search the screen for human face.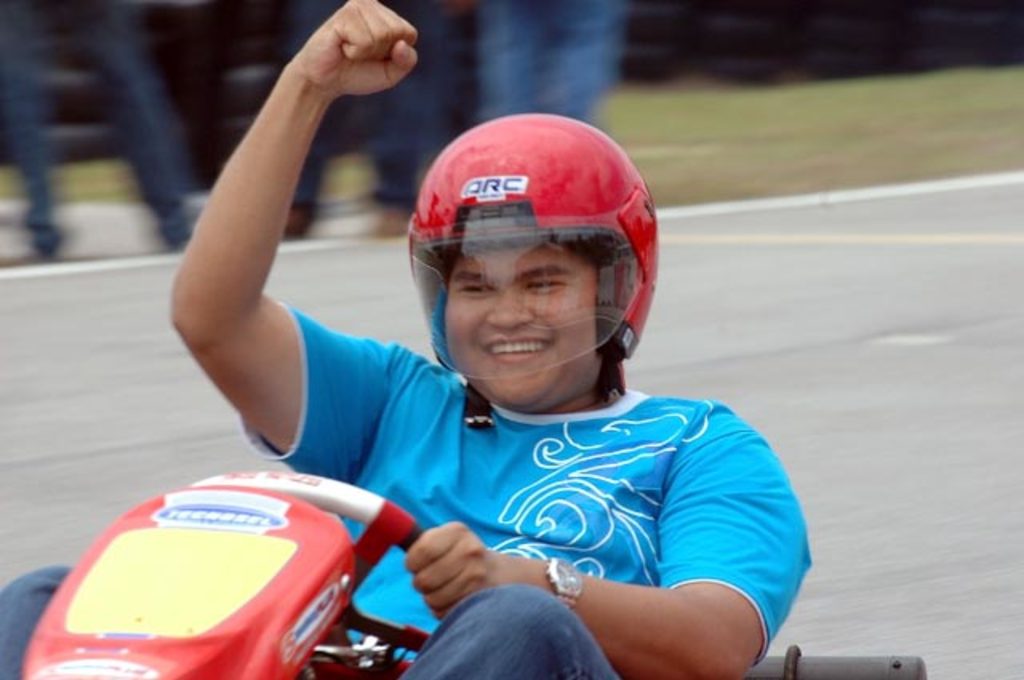
Found at box(442, 238, 600, 405).
